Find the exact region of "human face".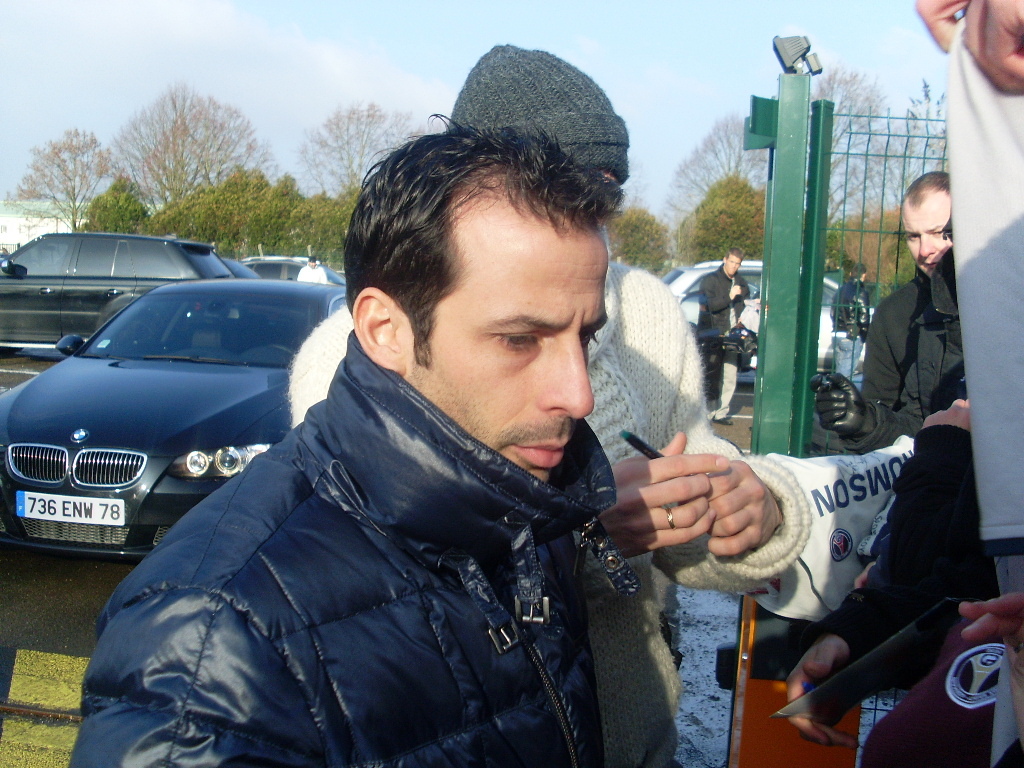
Exact region: <region>900, 206, 953, 277</region>.
